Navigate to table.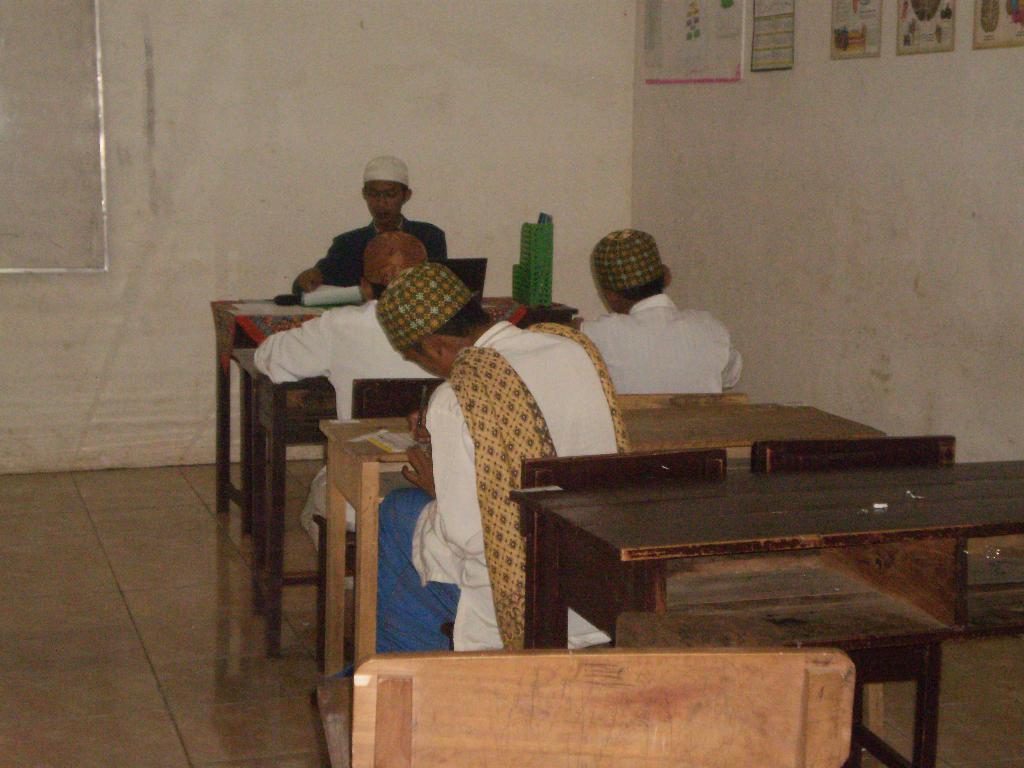
Navigation target: box=[209, 279, 572, 537].
